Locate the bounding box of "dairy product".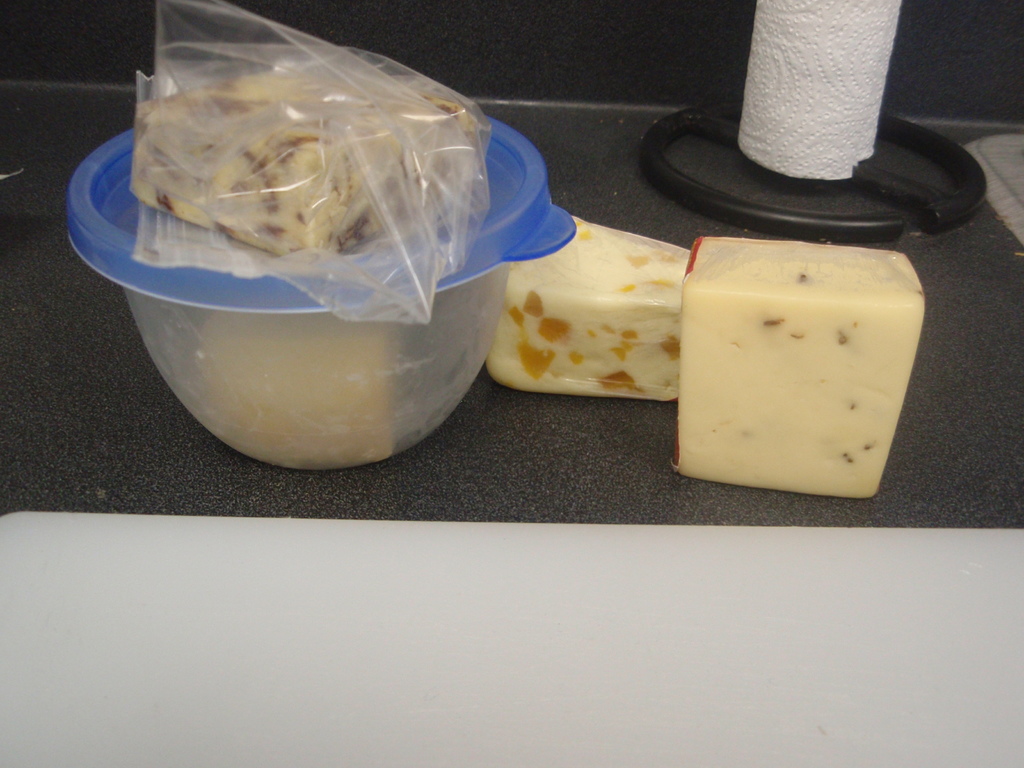
Bounding box: BBox(195, 301, 399, 463).
